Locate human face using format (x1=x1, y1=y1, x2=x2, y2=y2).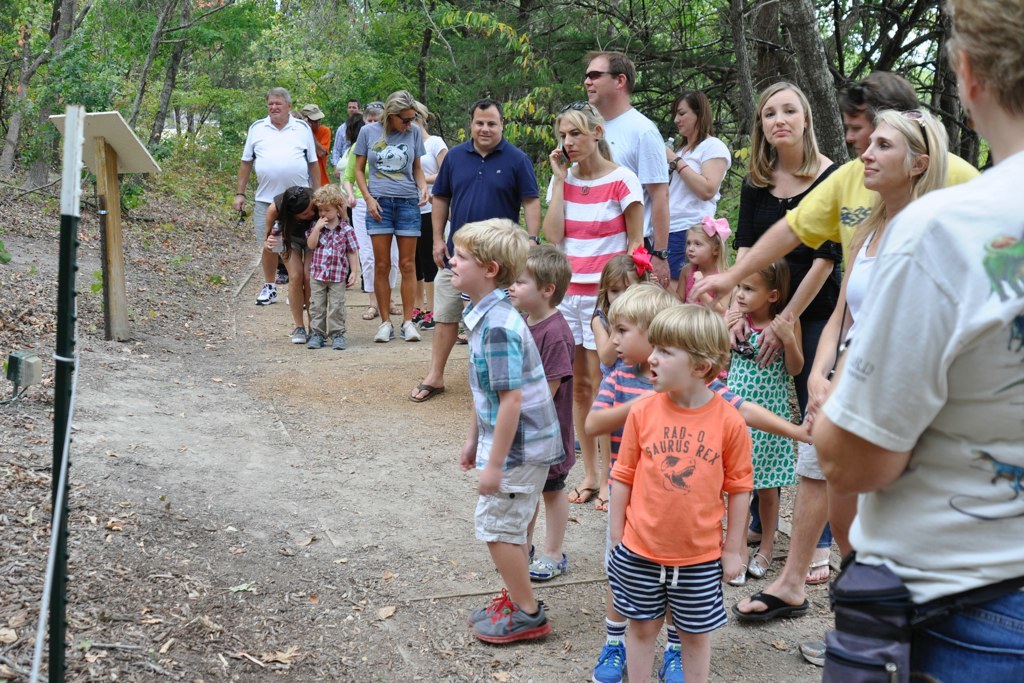
(x1=734, y1=270, x2=771, y2=309).
